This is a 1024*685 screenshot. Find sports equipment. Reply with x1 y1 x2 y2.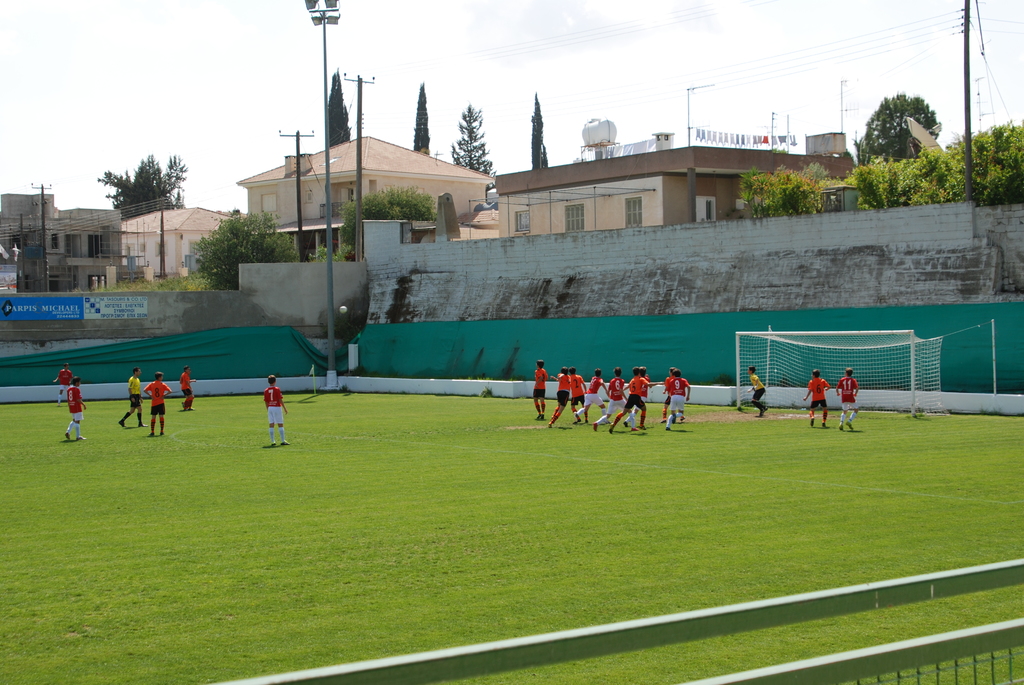
117 420 124 427.
